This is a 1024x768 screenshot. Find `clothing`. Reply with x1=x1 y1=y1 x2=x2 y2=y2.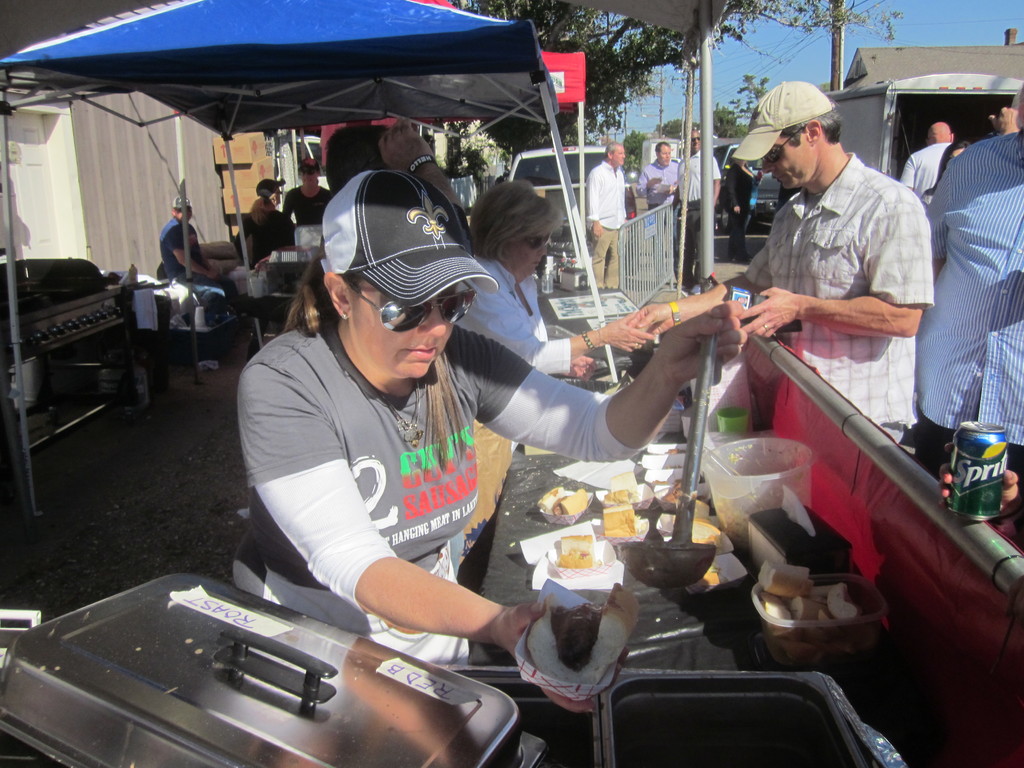
x1=676 y1=146 x2=725 y2=285.
